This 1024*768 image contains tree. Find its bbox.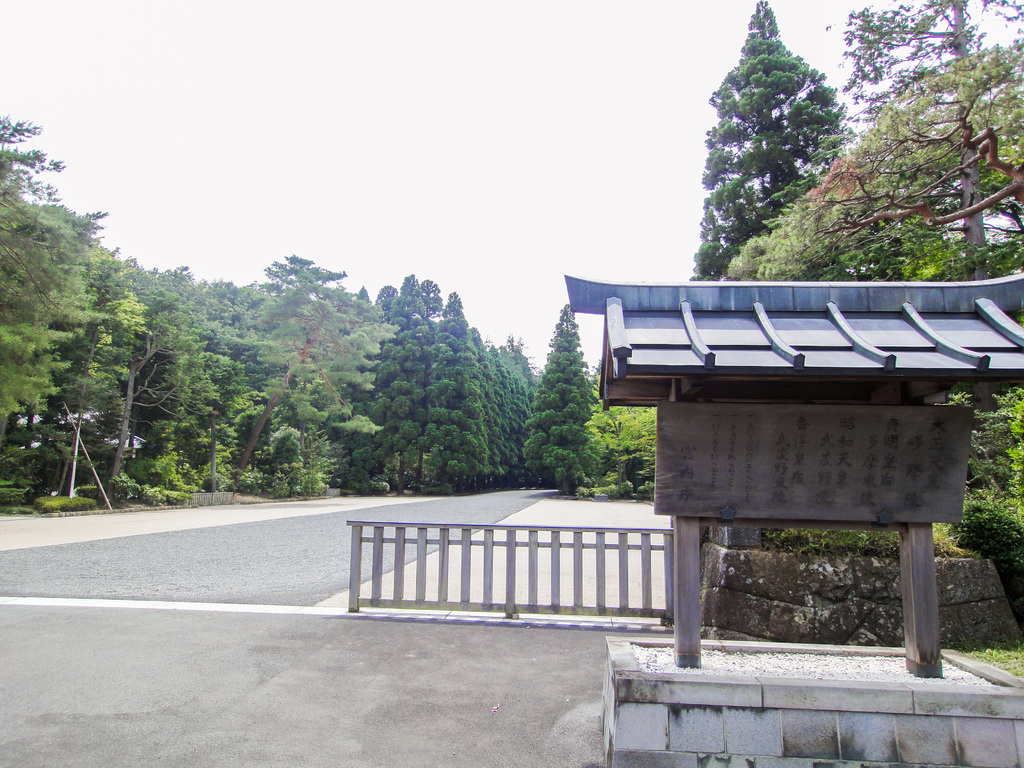
{"x1": 583, "y1": 364, "x2": 657, "y2": 495}.
